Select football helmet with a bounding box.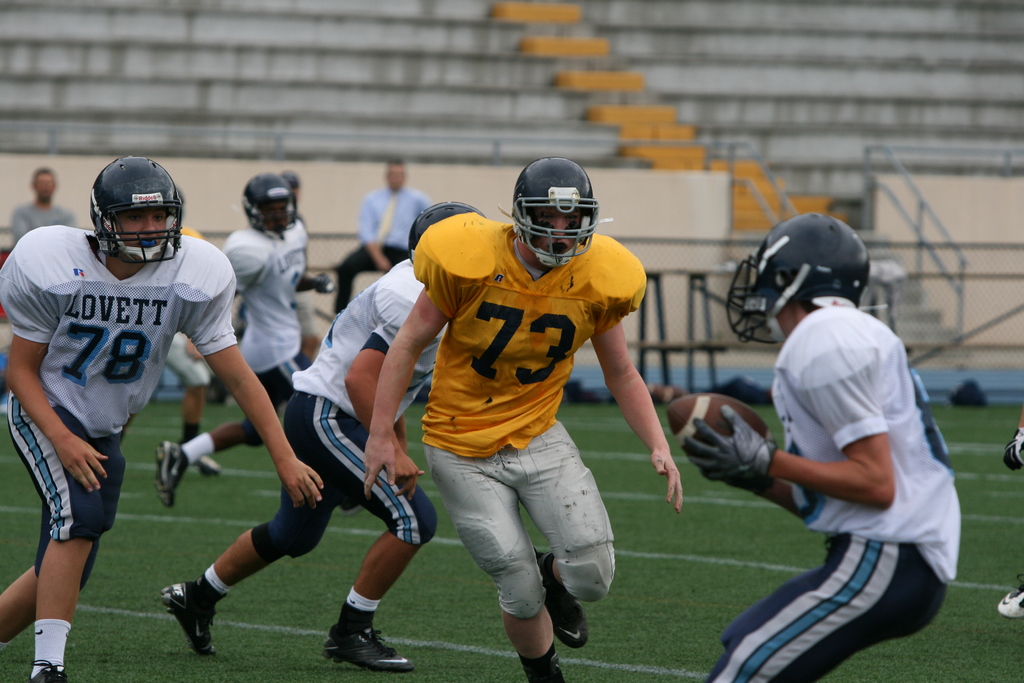
<region>729, 210, 875, 347</region>.
